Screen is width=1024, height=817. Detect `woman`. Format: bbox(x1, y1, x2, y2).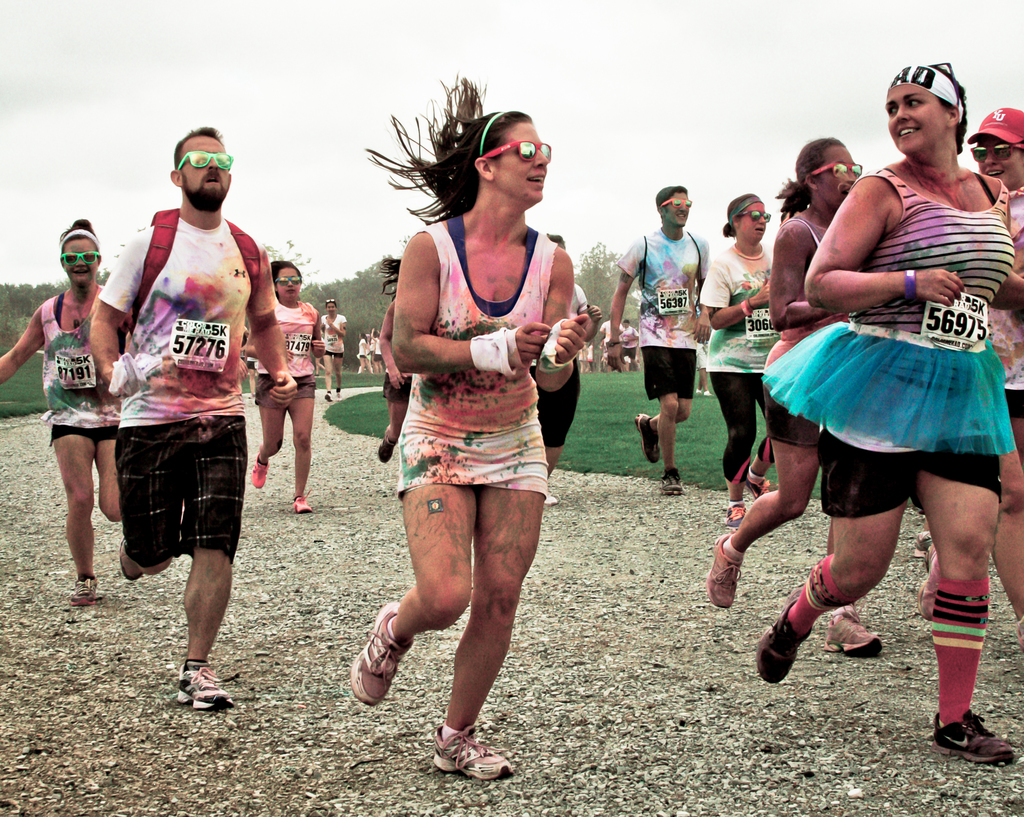
bbox(915, 101, 1023, 669).
